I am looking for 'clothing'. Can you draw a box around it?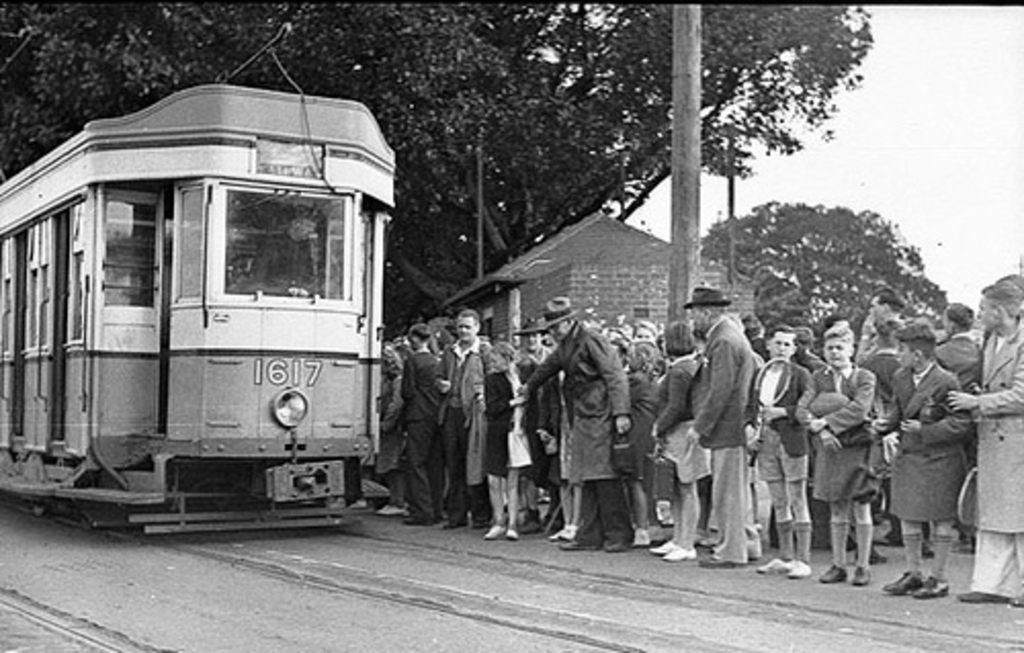
Sure, the bounding box is (left=870, top=356, right=975, bottom=518).
